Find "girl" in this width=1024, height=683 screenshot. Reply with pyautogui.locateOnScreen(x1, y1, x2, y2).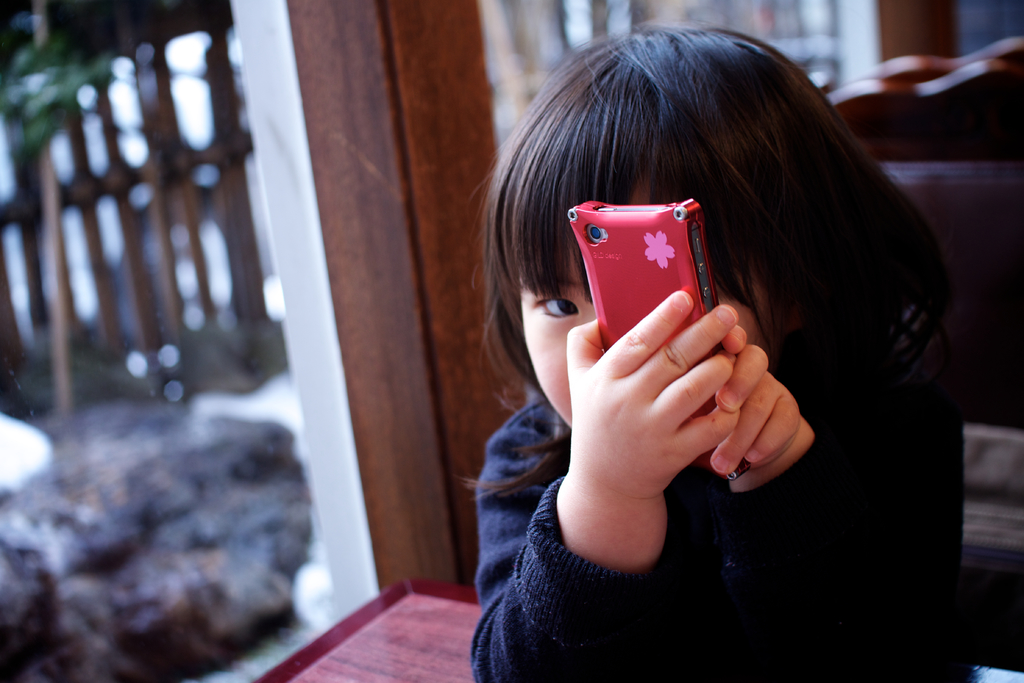
pyautogui.locateOnScreen(454, 17, 978, 682).
